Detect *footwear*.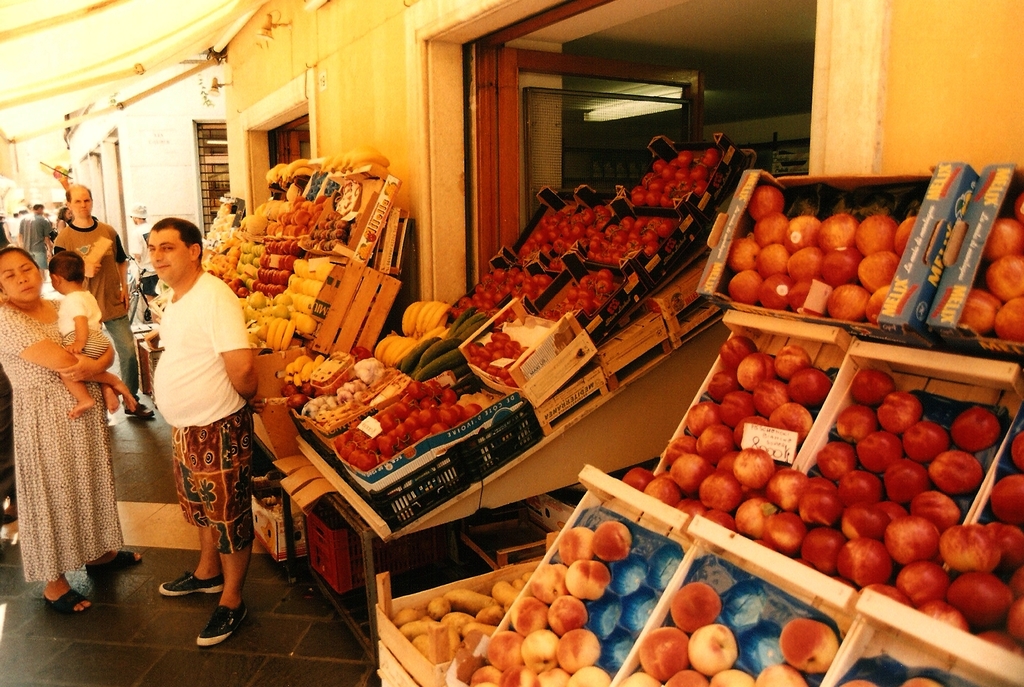
Detected at left=159, top=570, right=226, bottom=598.
